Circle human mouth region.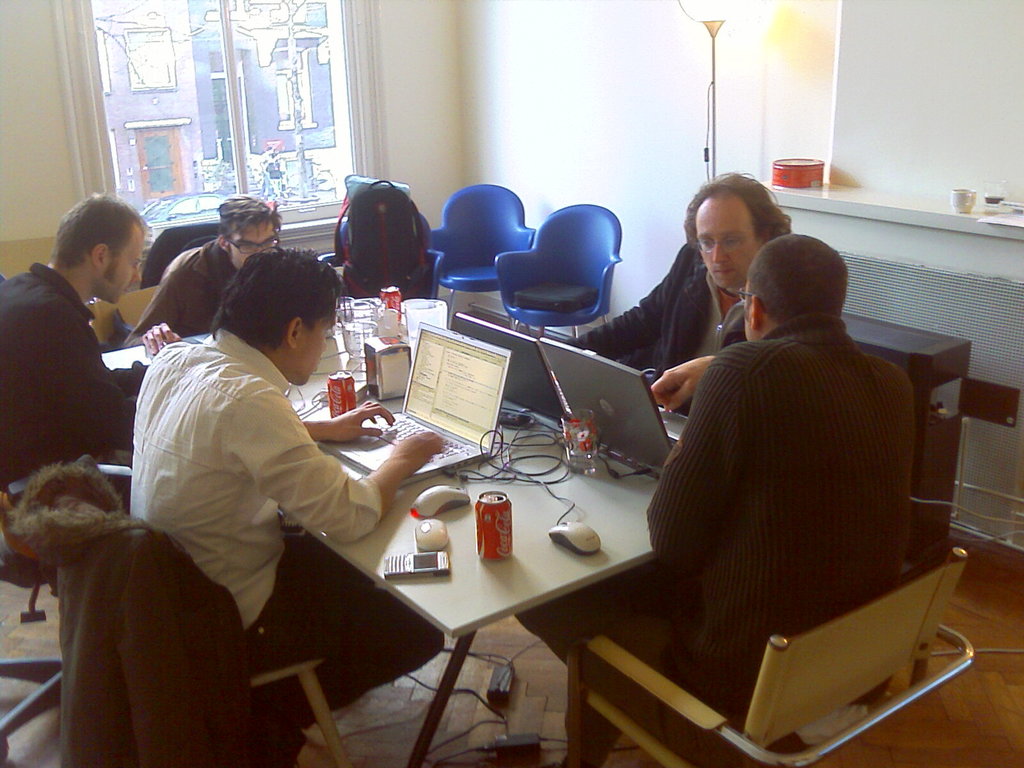
Region: 710,263,737,278.
